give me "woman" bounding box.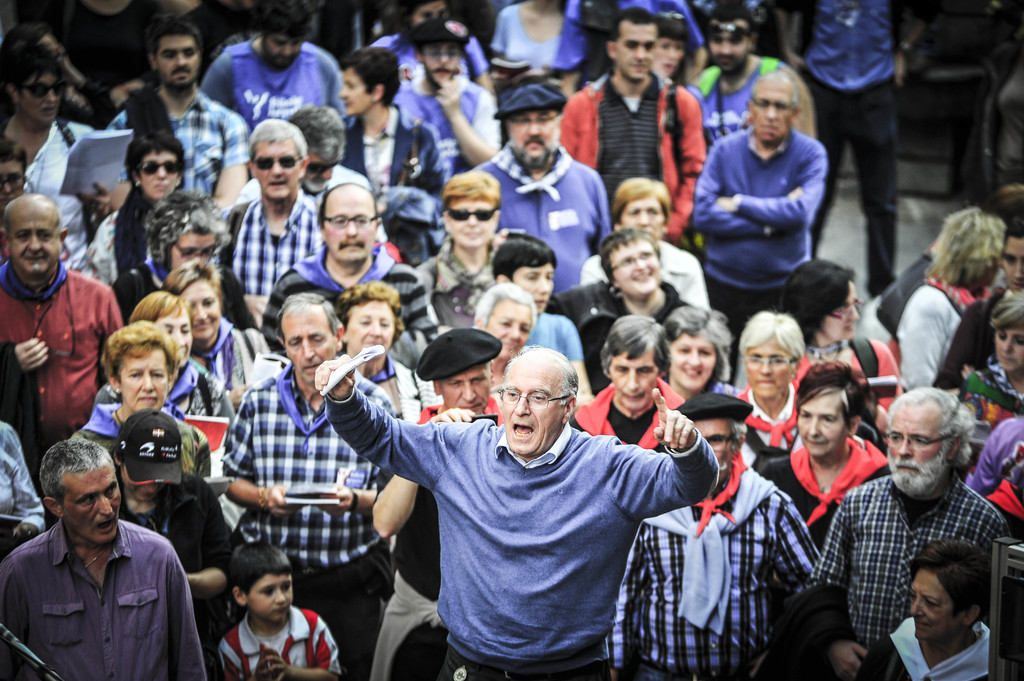
<box>655,308,728,399</box>.
